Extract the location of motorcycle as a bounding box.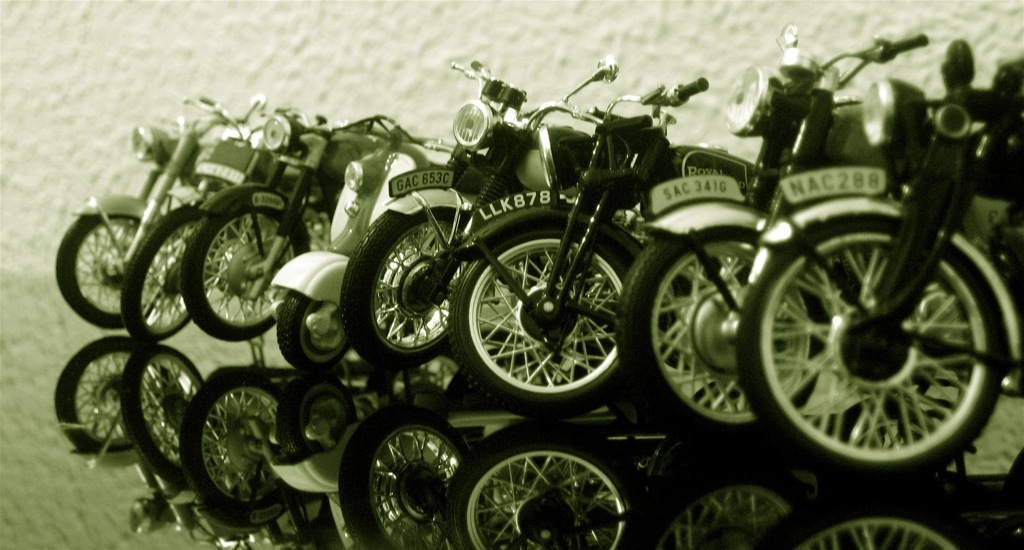
(left=54, top=121, right=229, bottom=327).
